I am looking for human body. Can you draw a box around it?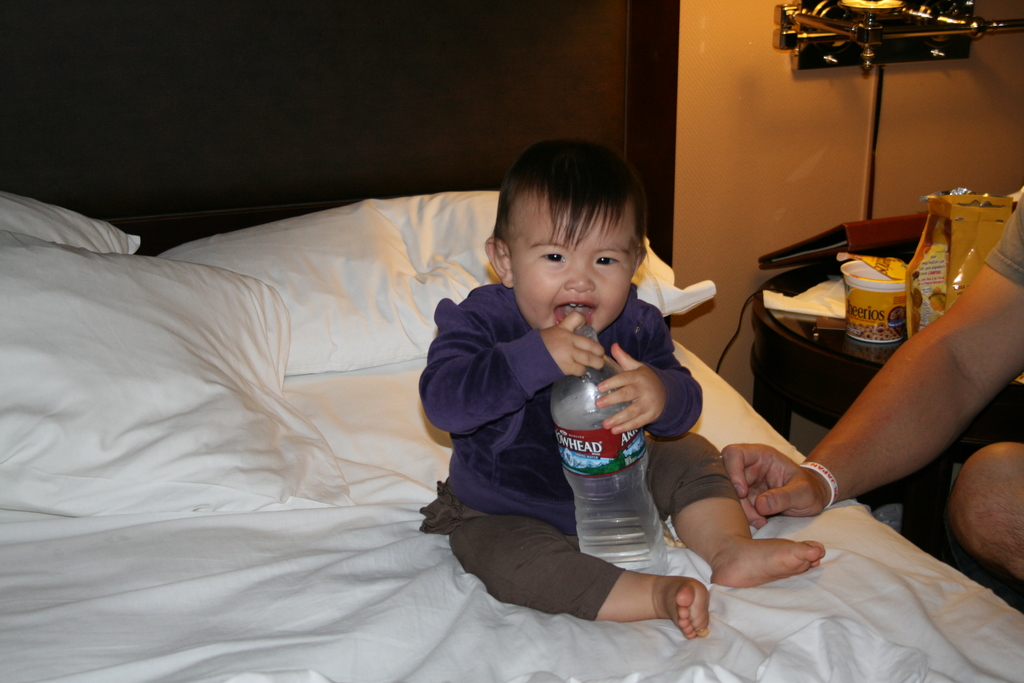
Sure, the bounding box is (419,136,826,638).
